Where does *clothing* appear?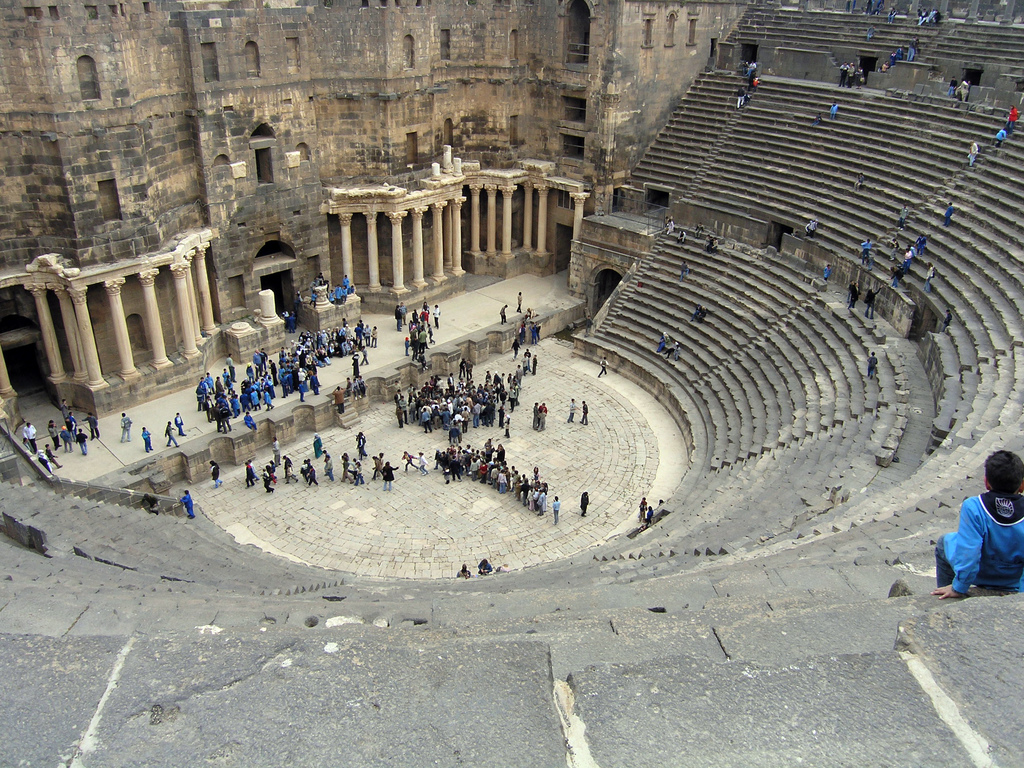
Appears at select_region(1007, 106, 1018, 133).
